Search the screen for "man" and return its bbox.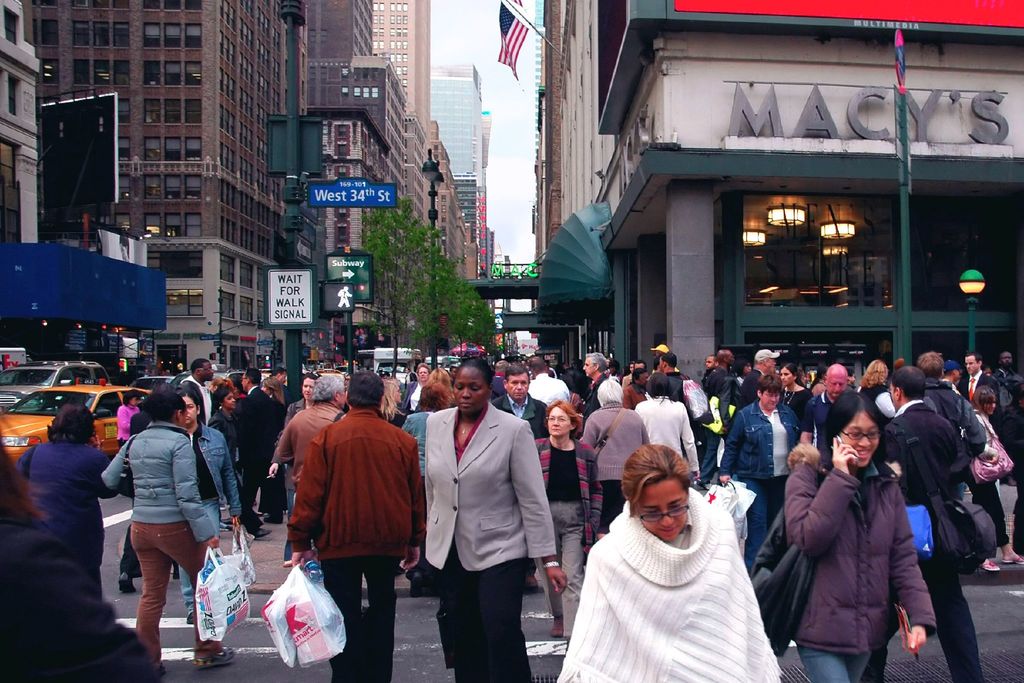
Found: select_region(700, 350, 725, 399).
